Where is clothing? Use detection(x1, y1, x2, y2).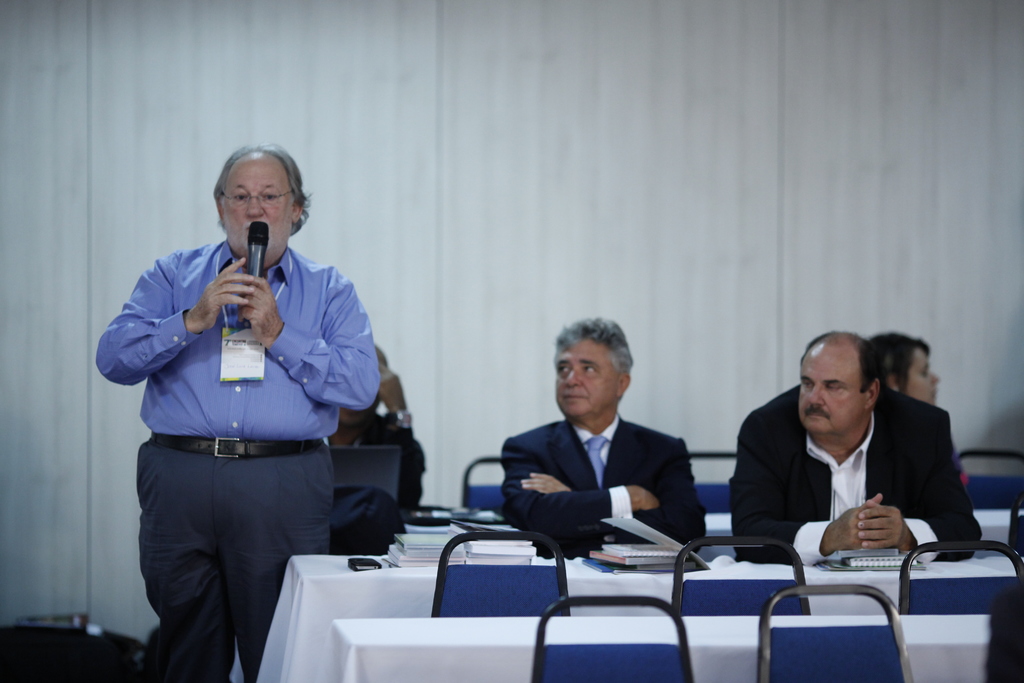
detection(99, 184, 382, 650).
